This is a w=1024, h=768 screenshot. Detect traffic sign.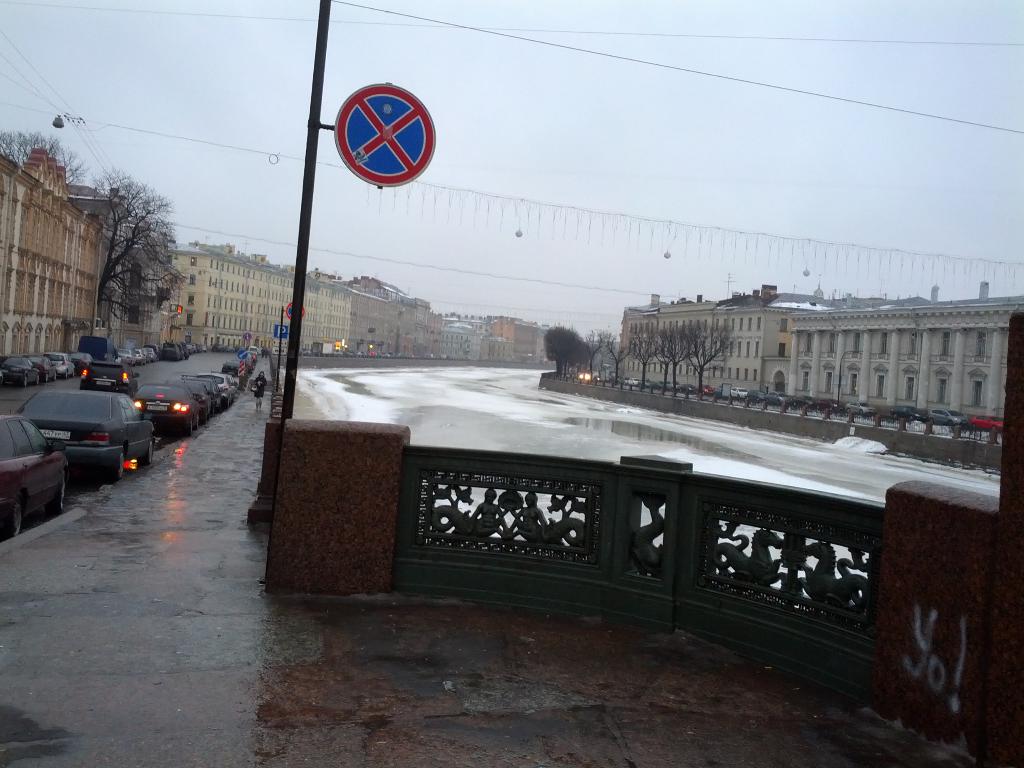
272/325/288/340.
